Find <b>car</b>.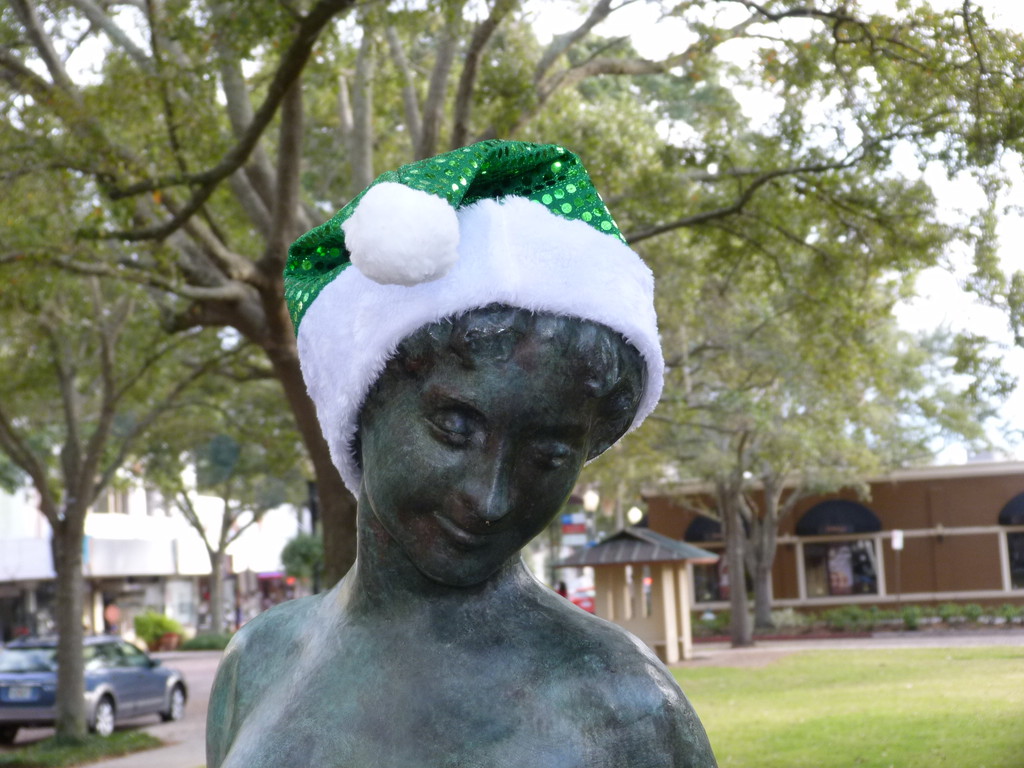
(0, 634, 191, 749).
